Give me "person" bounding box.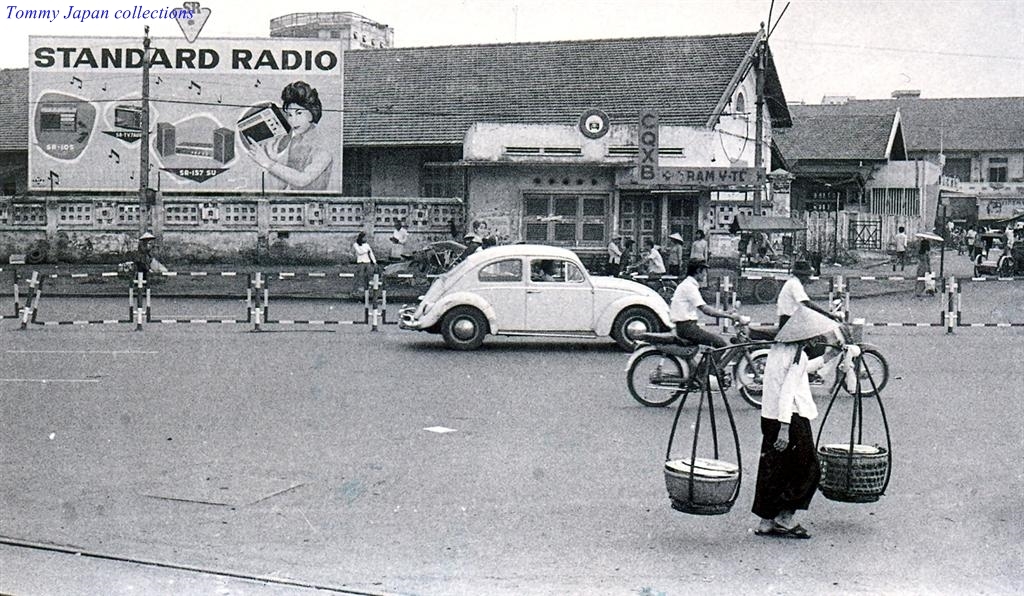
775:260:849:360.
